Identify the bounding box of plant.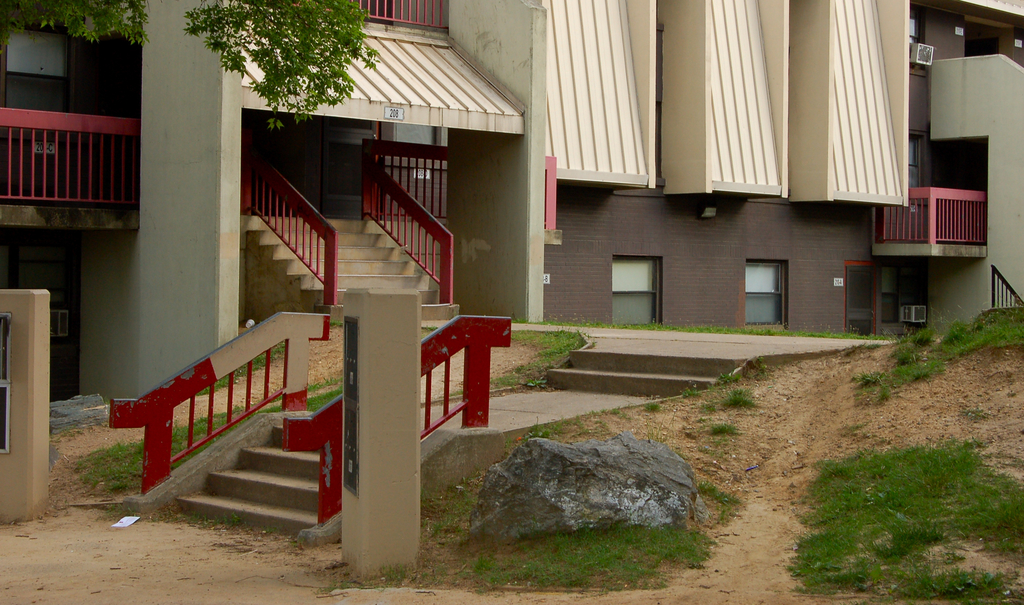
{"left": 959, "top": 401, "right": 989, "bottom": 422}.
